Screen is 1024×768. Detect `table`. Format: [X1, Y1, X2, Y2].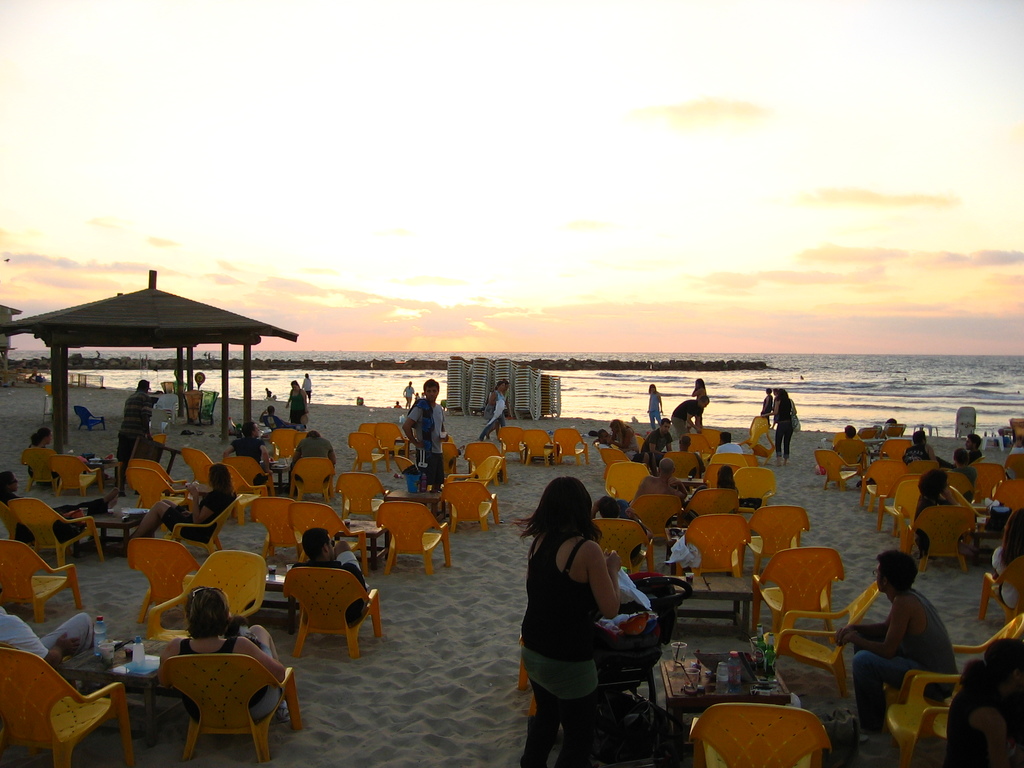
[660, 652, 792, 765].
